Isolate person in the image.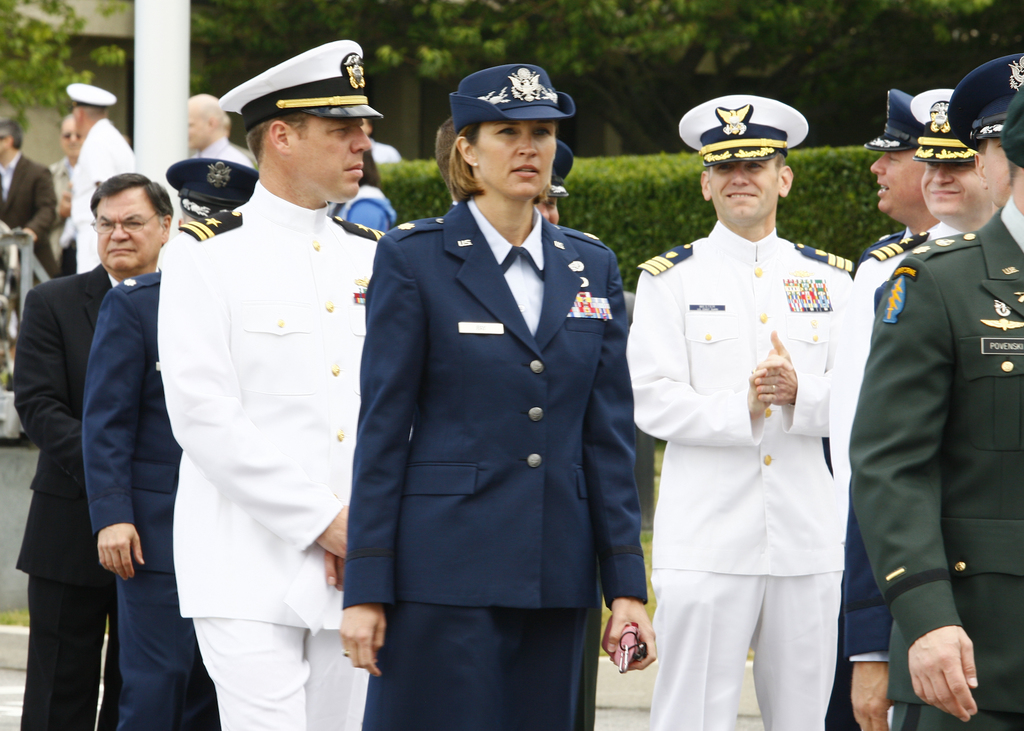
Isolated region: detection(615, 88, 855, 730).
